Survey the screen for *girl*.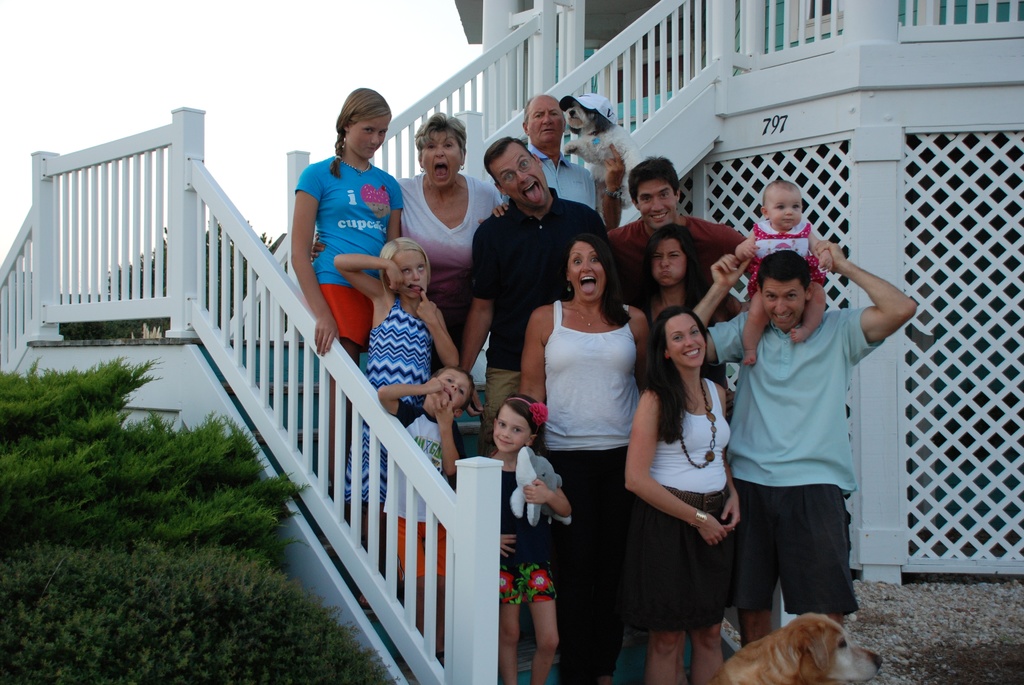
Survey found: crop(289, 86, 403, 479).
